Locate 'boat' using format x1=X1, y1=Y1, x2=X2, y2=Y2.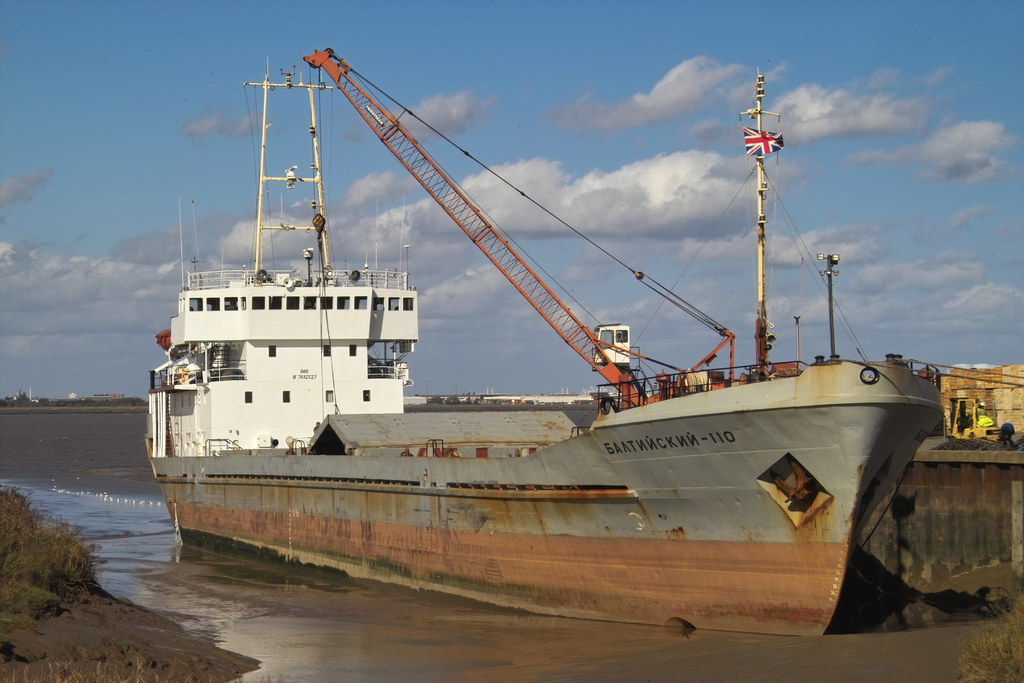
x1=136, y1=54, x2=414, y2=477.
